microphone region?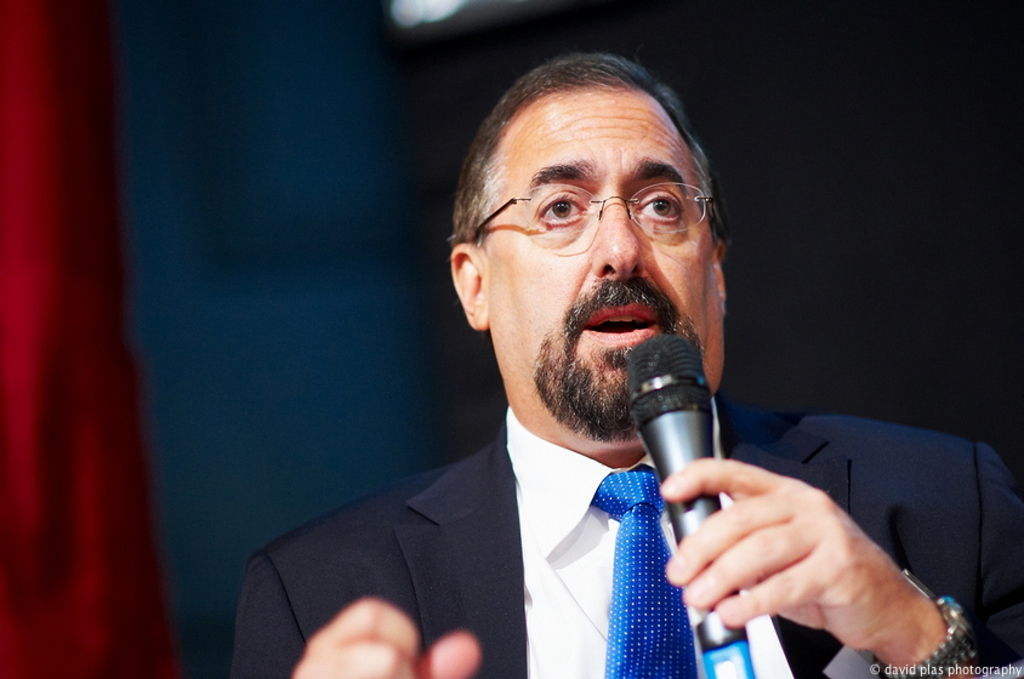
619,335,756,678
